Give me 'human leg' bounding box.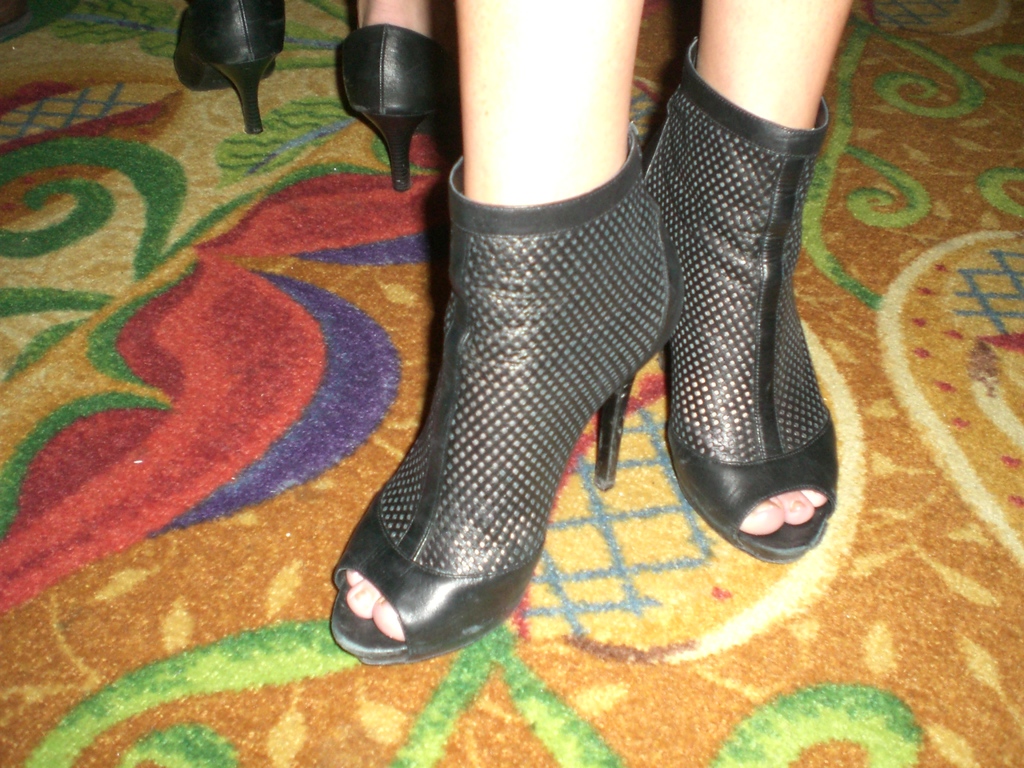
rect(329, 0, 684, 661).
